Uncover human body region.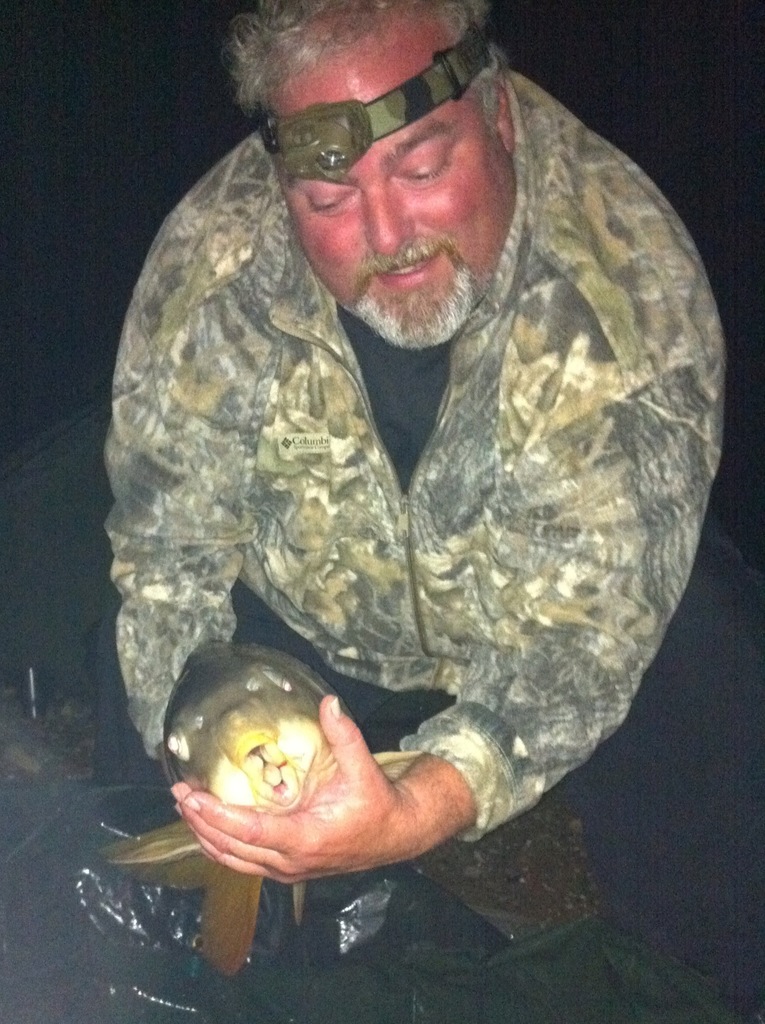
Uncovered: 74 42 764 986.
